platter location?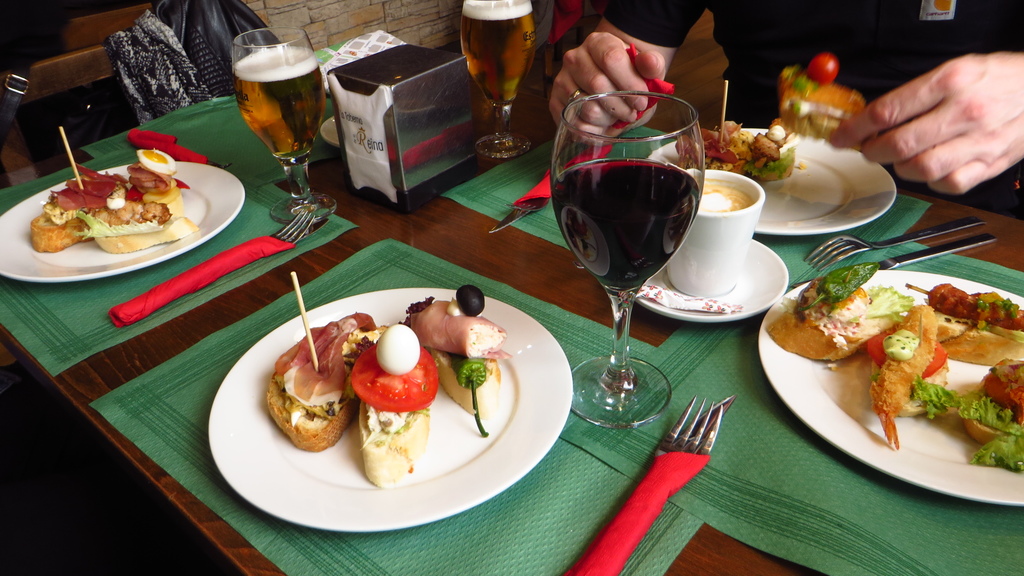
<bbox>0, 164, 245, 285</bbox>
